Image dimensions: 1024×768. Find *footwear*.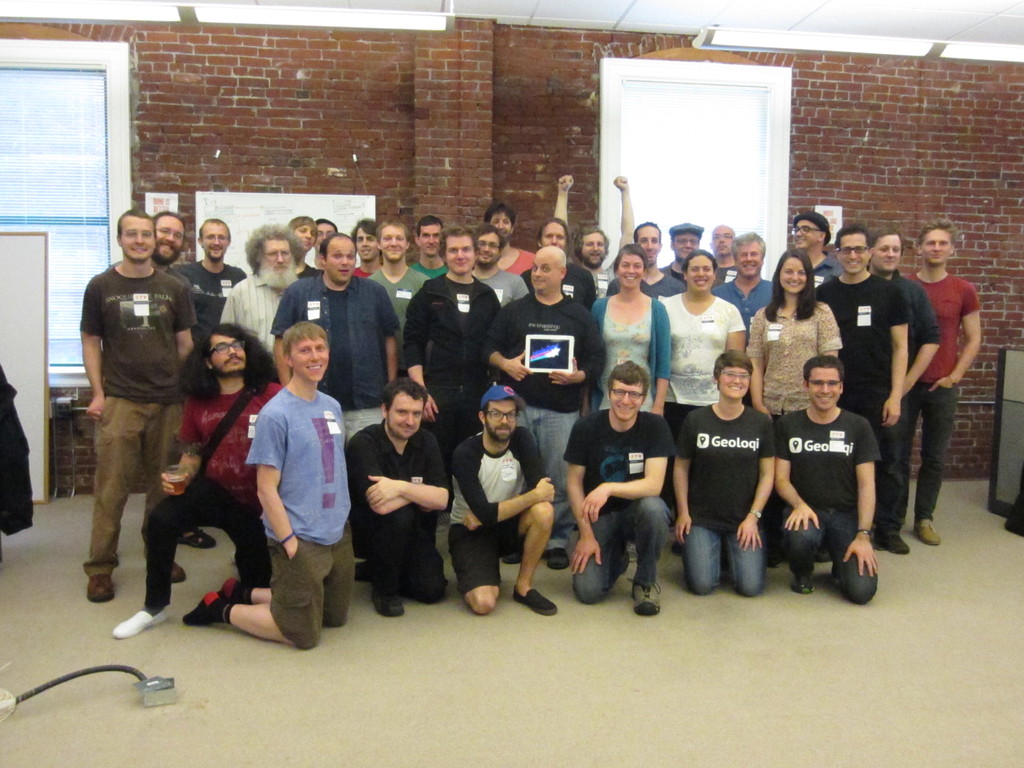
(x1=113, y1=608, x2=163, y2=640).
